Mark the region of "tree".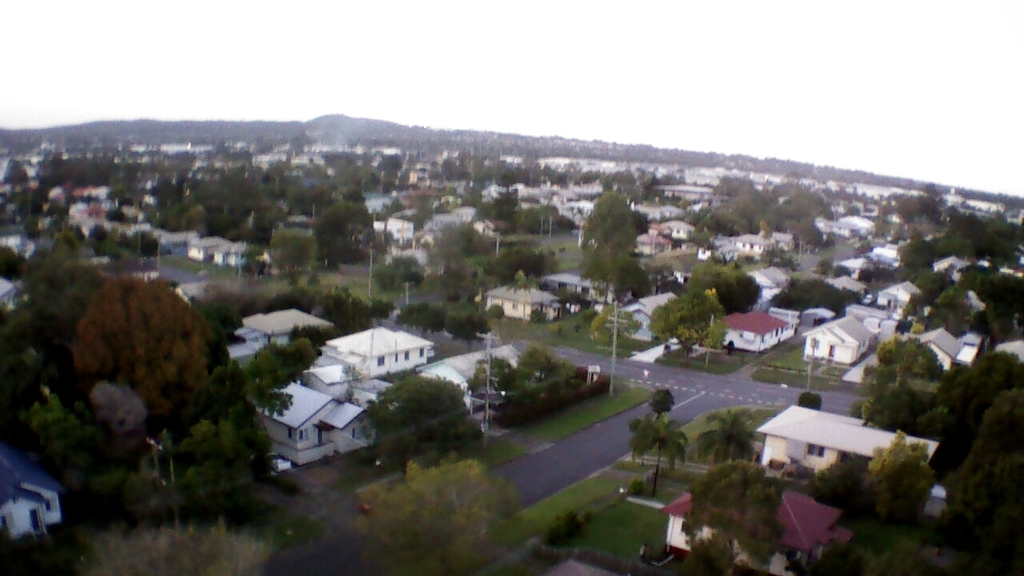
Region: 362 291 395 326.
